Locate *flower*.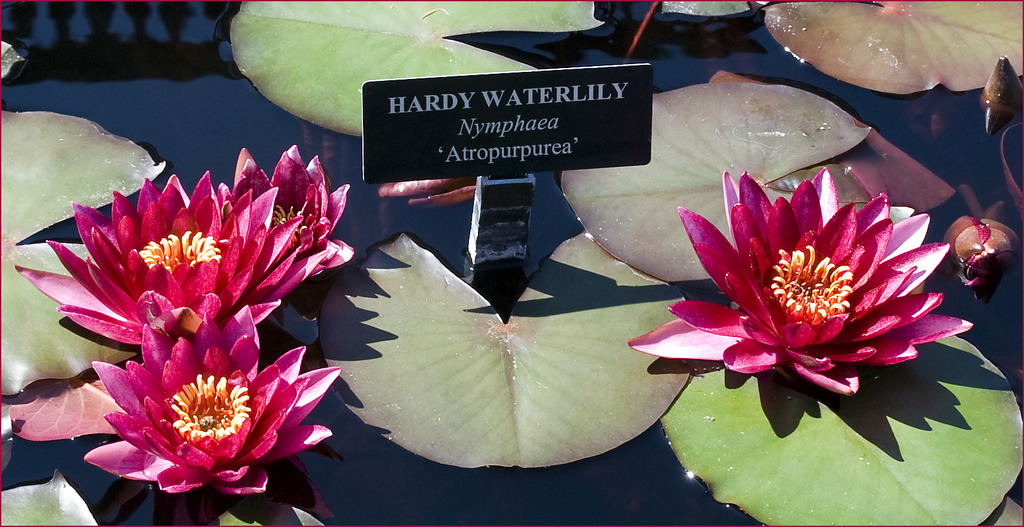
Bounding box: 13 175 331 330.
